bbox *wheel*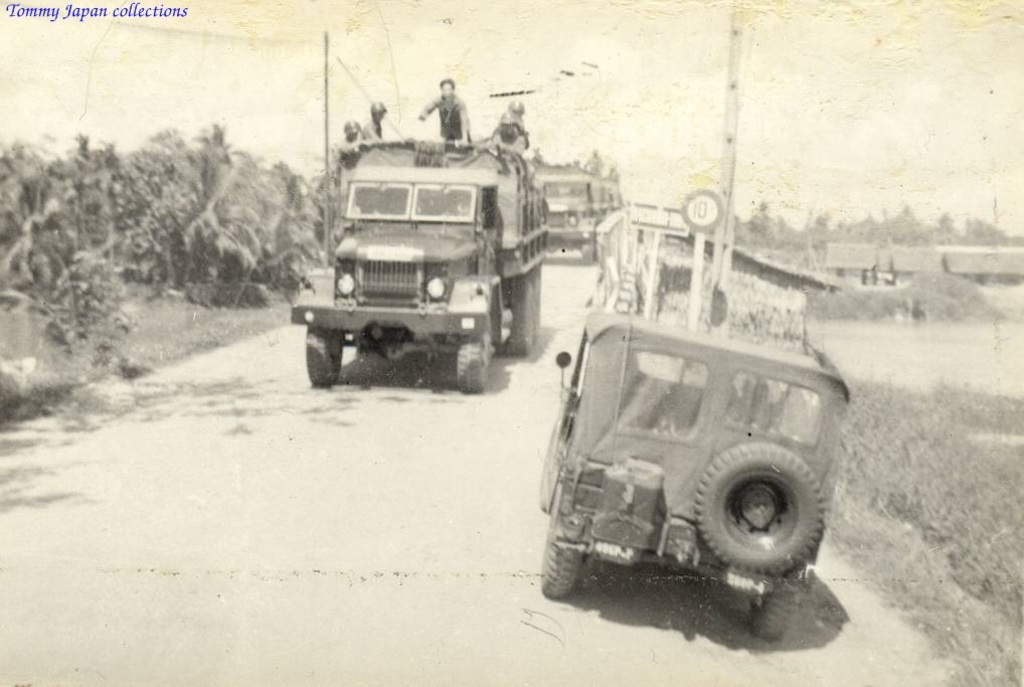
<bbox>456, 310, 499, 391</bbox>
